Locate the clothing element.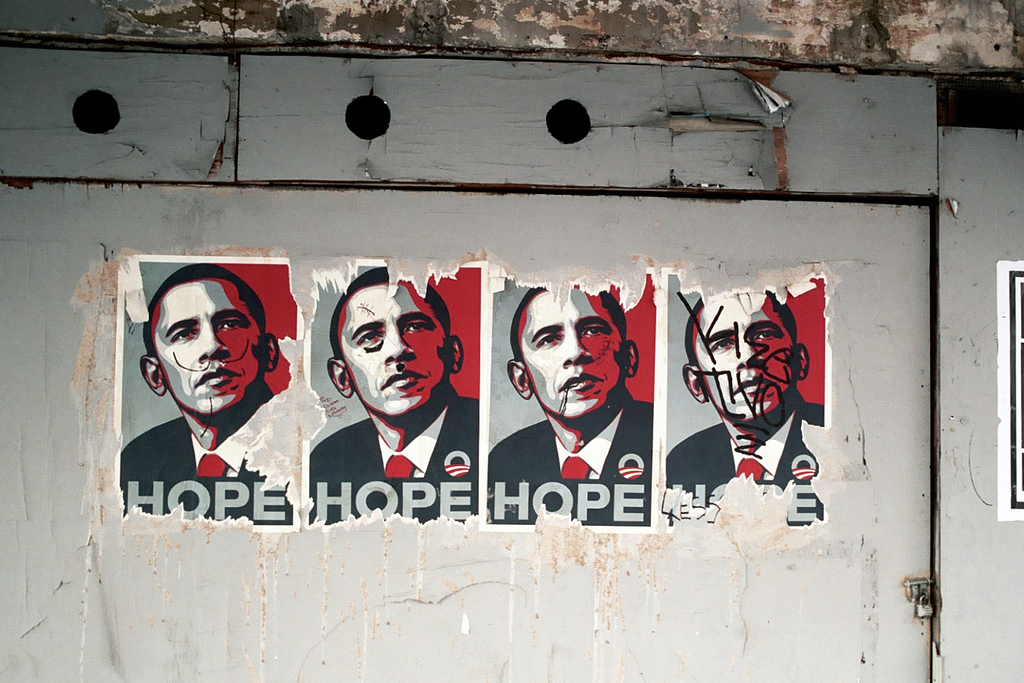
Element bbox: select_region(495, 386, 650, 538).
